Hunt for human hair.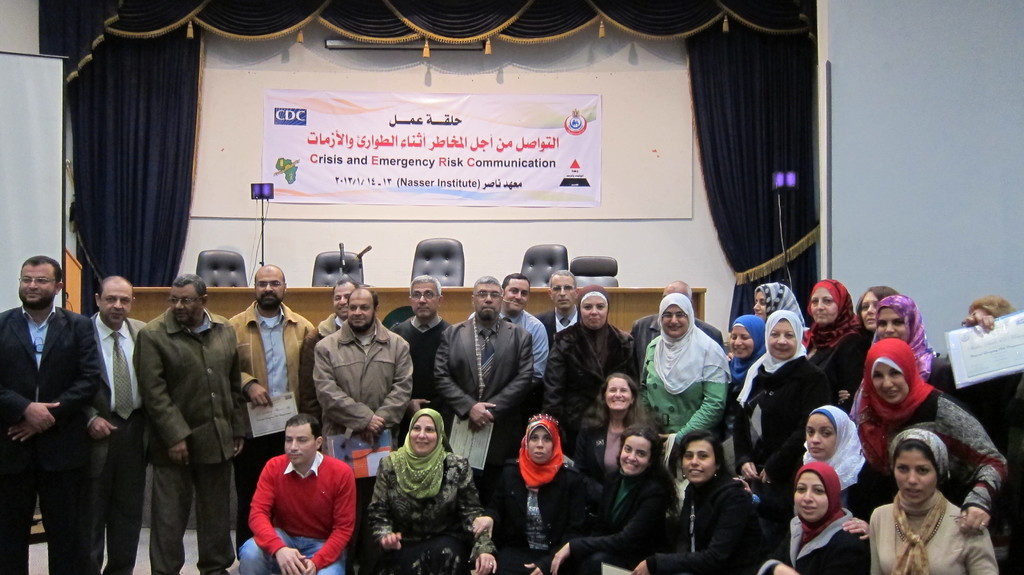
Hunted down at [left=285, top=412, right=324, bottom=450].
